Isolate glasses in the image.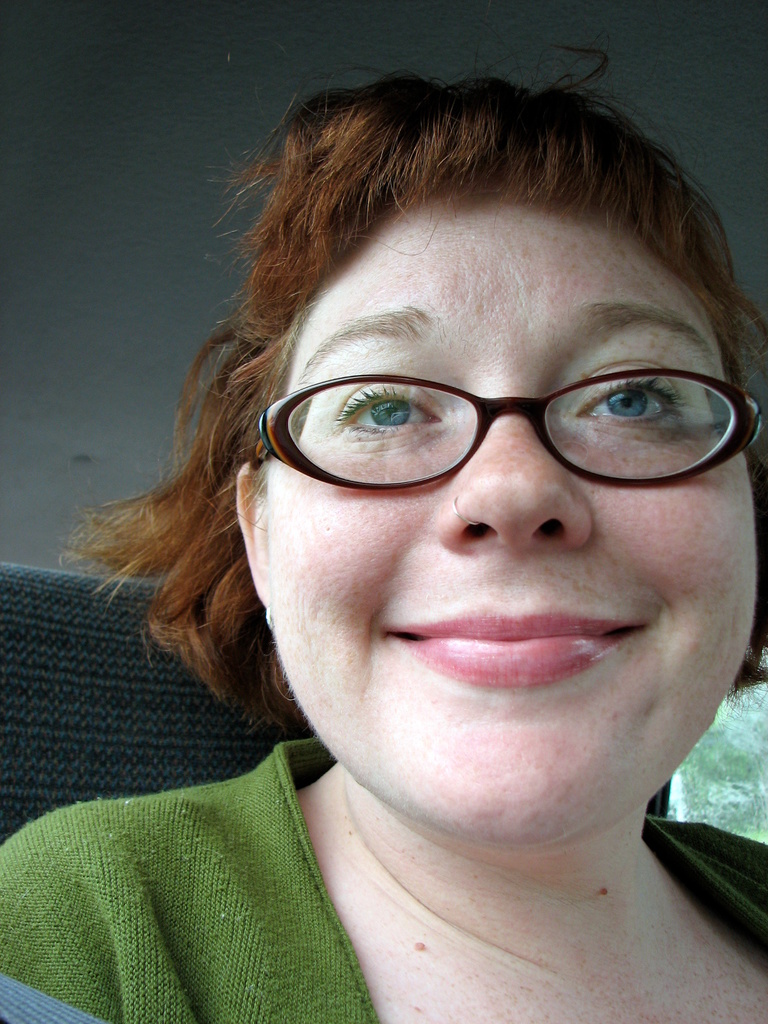
Isolated region: 252, 360, 767, 495.
